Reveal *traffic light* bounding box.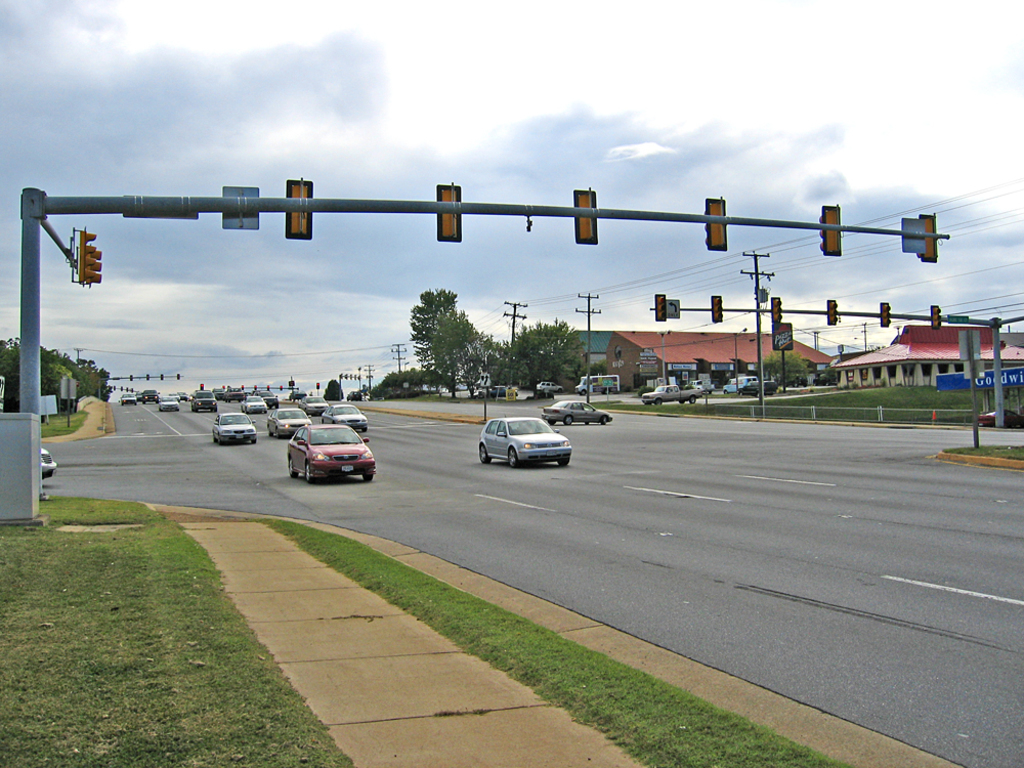
Revealed: bbox=(287, 180, 313, 239).
